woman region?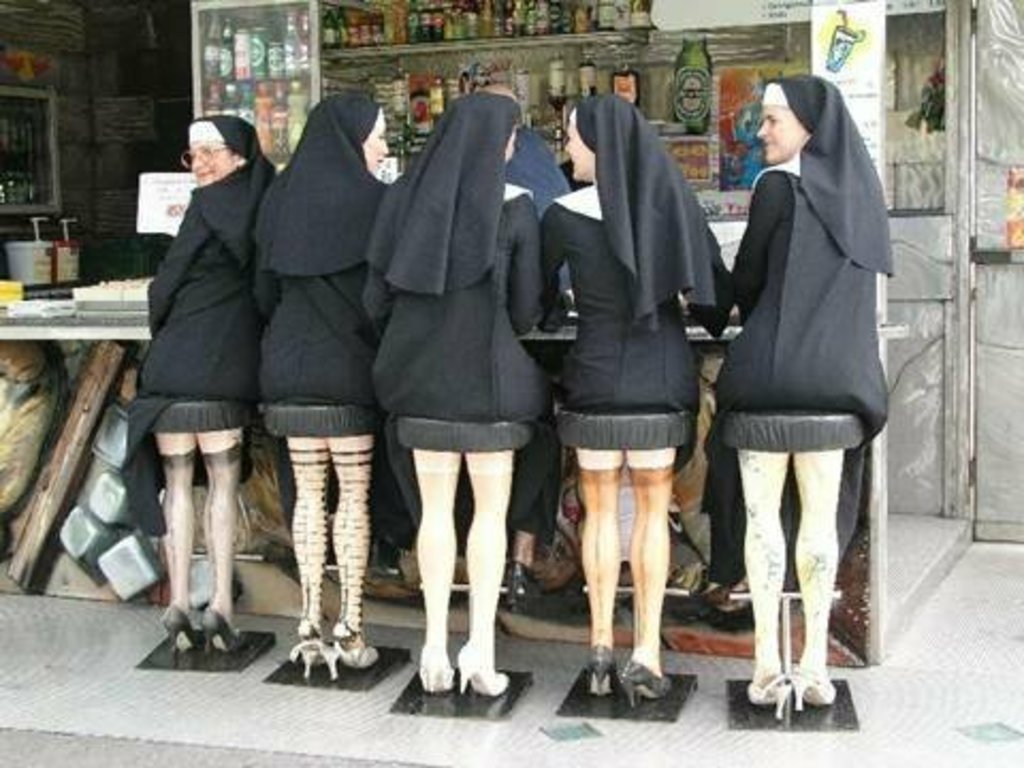
Rect(527, 85, 740, 704)
